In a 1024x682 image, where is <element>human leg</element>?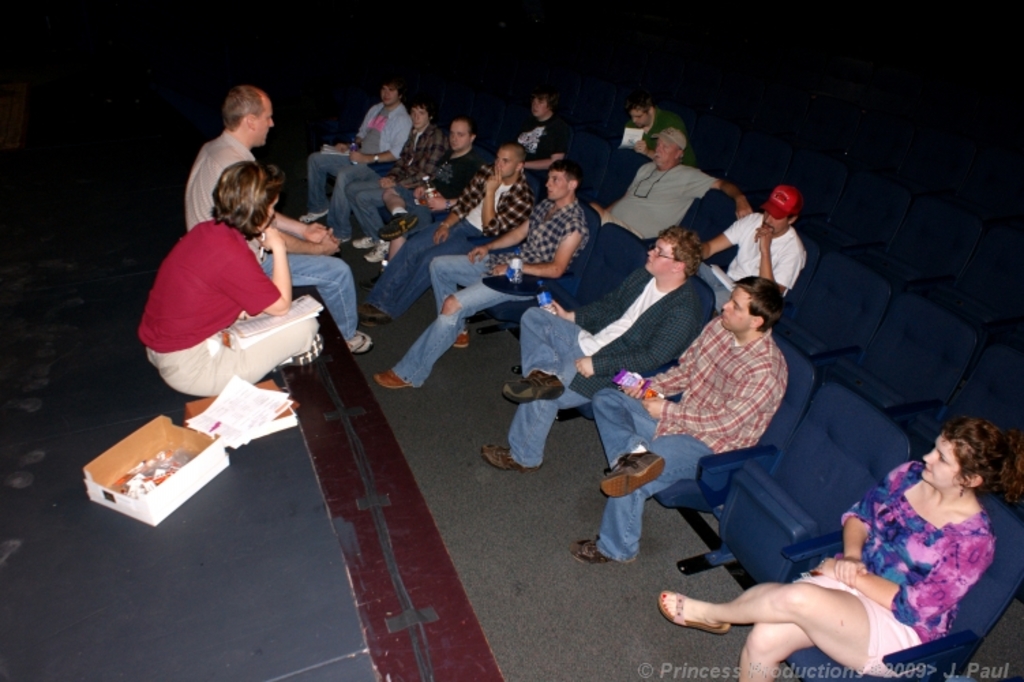
bbox=[329, 160, 368, 237].
